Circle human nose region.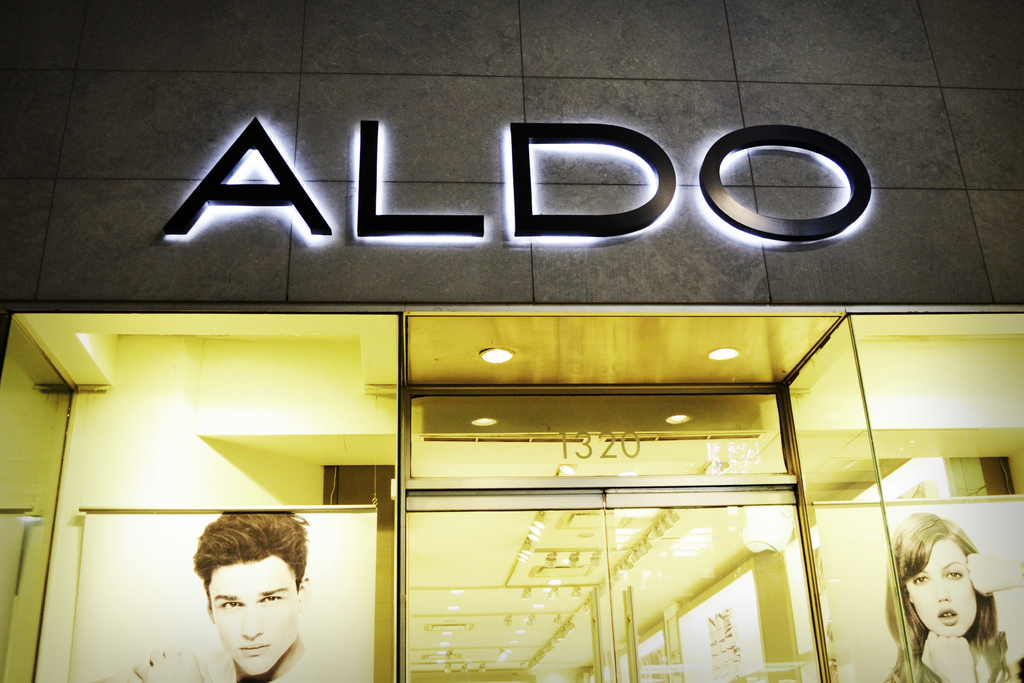
Region: detection(938, 575, 950, 602).
